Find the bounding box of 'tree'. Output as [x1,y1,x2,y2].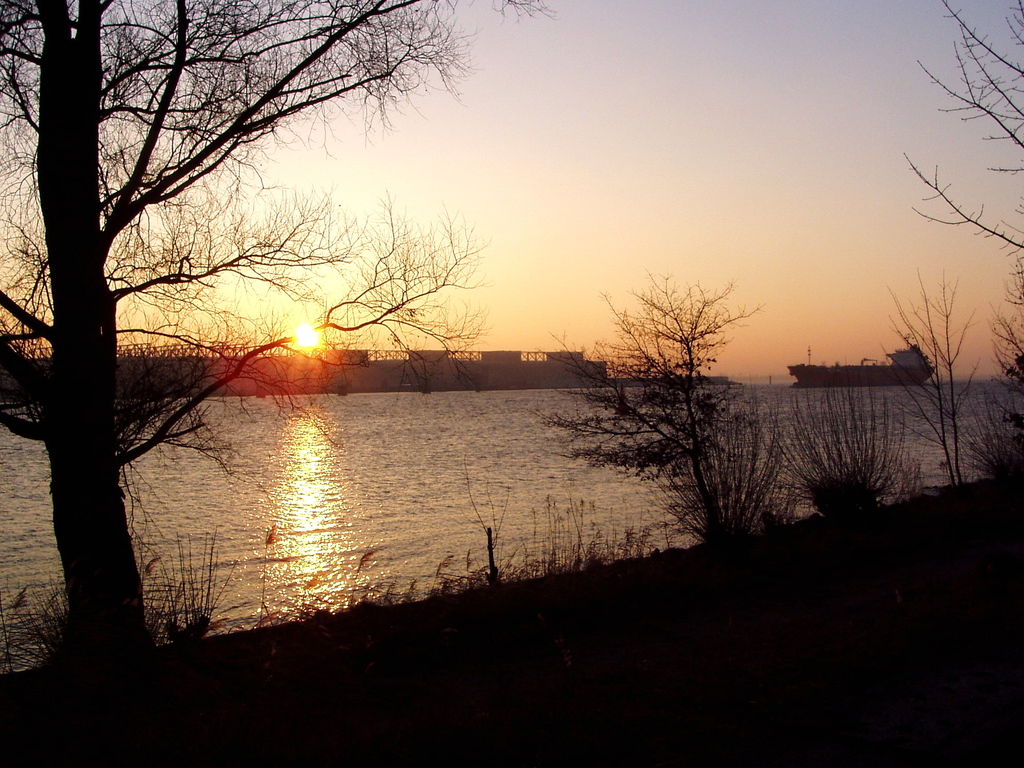
[0,0,550,668].
